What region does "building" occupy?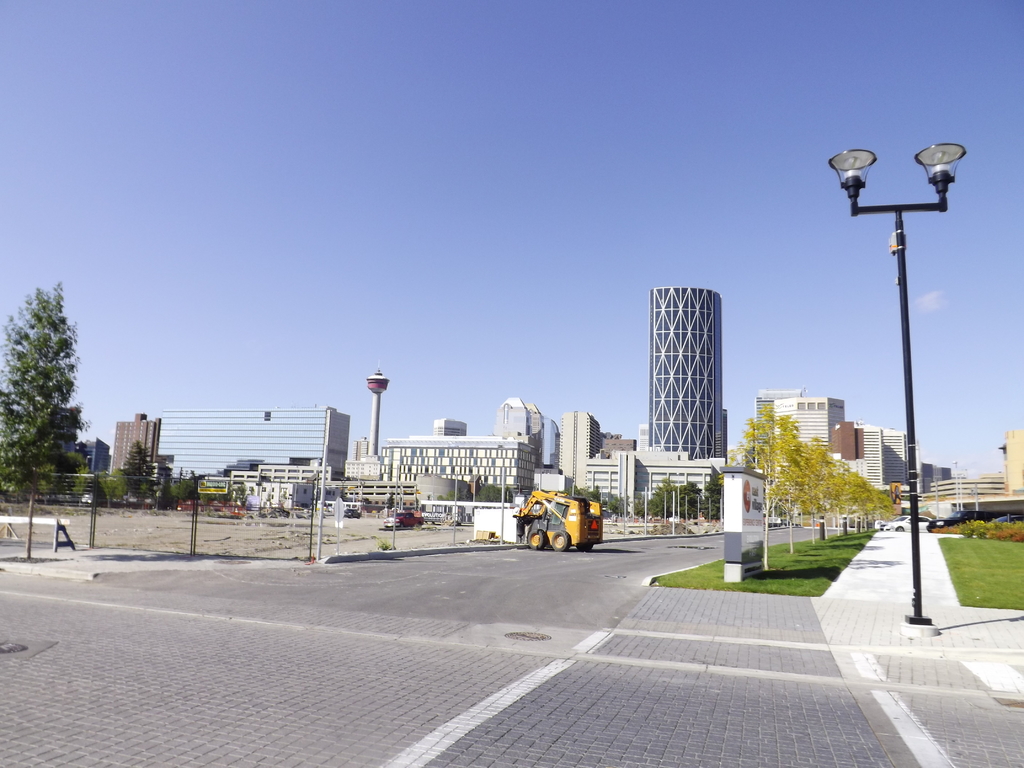
select_region(381, 436, 534, 494).
